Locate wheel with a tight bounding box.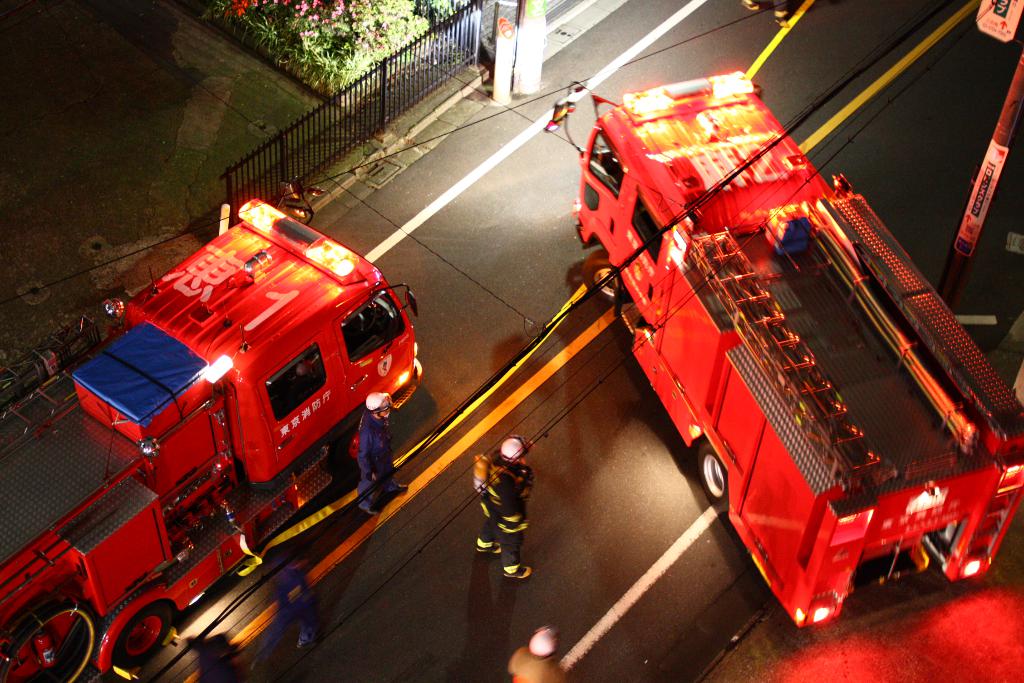
detection(0, 594, 102, 682).
